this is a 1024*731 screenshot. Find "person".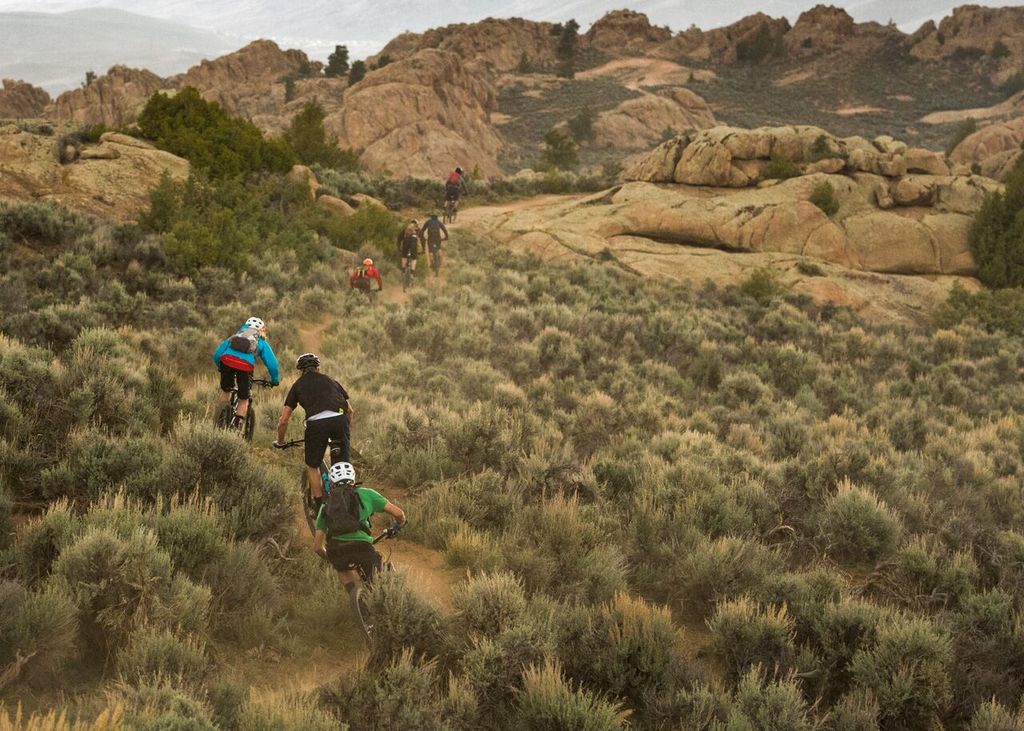
Bounding box: detection(400, 218, 416, 266).
